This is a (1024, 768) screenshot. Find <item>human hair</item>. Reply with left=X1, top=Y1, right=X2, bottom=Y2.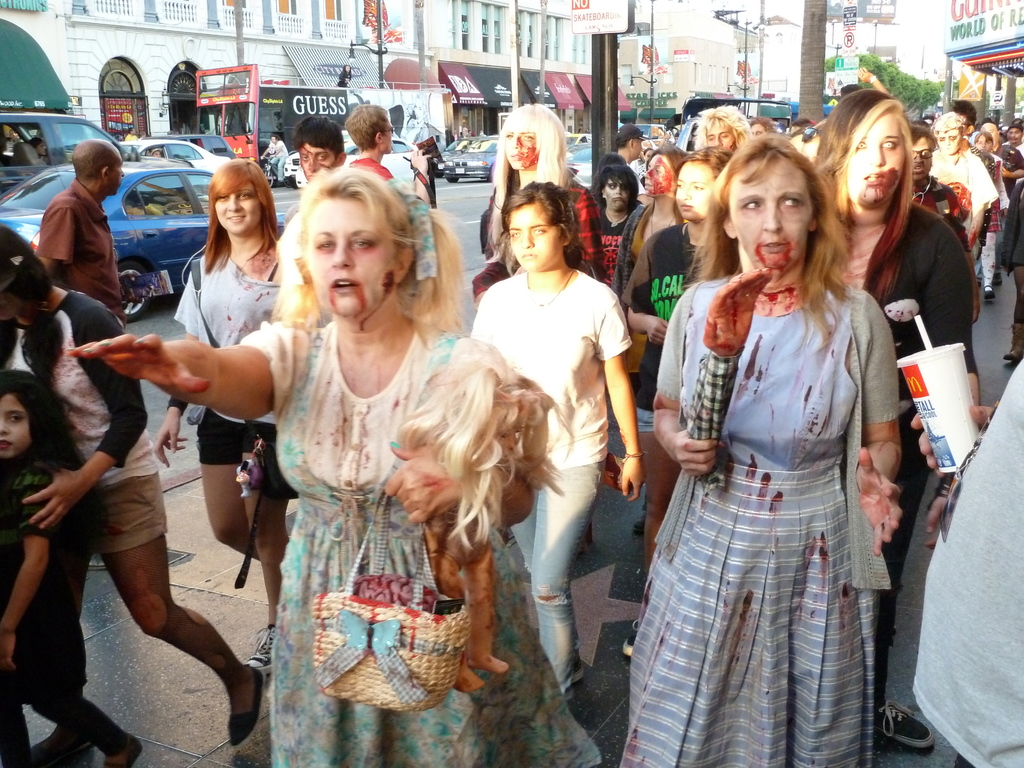
left=272, top=163, right=468, bottom=339.
